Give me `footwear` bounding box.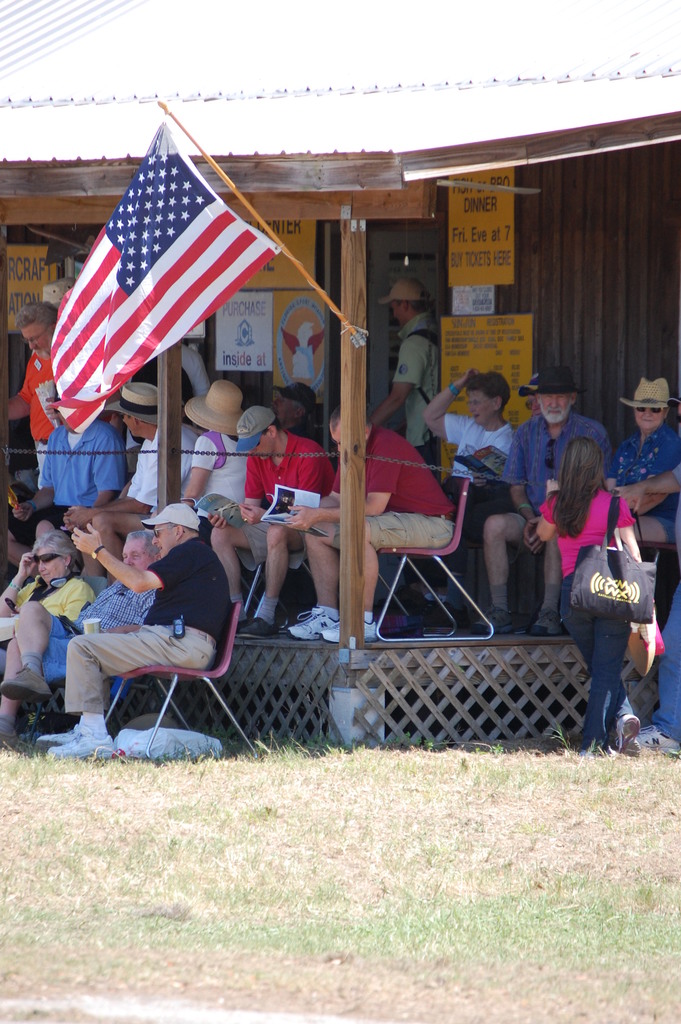
rect(237, 614, 279, 641).
